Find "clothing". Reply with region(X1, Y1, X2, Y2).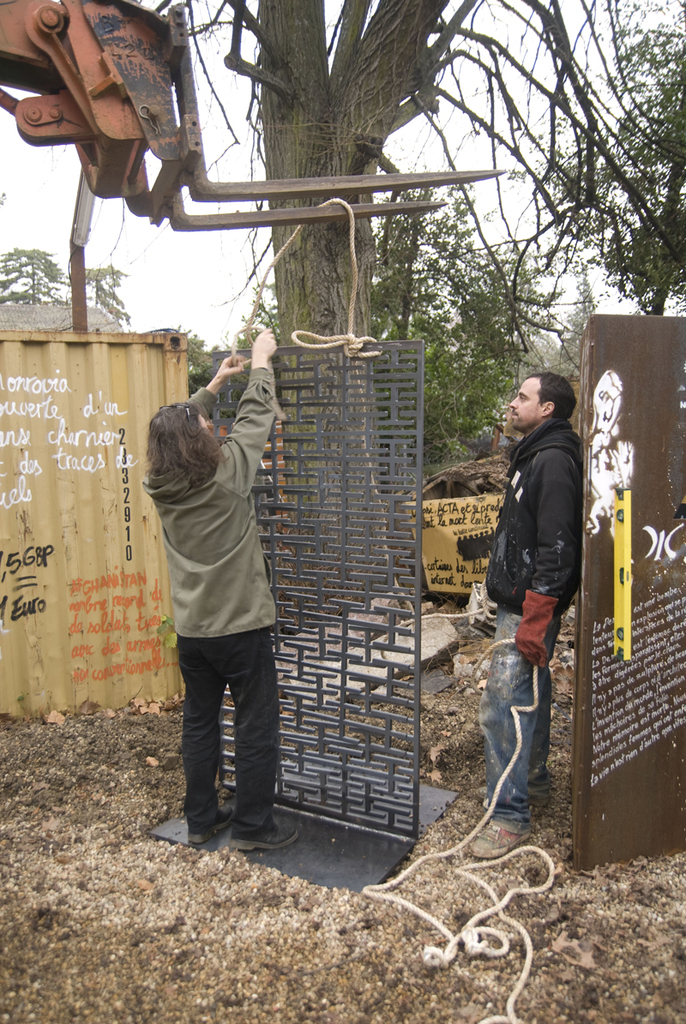
region(487, 421, 572, 600).
